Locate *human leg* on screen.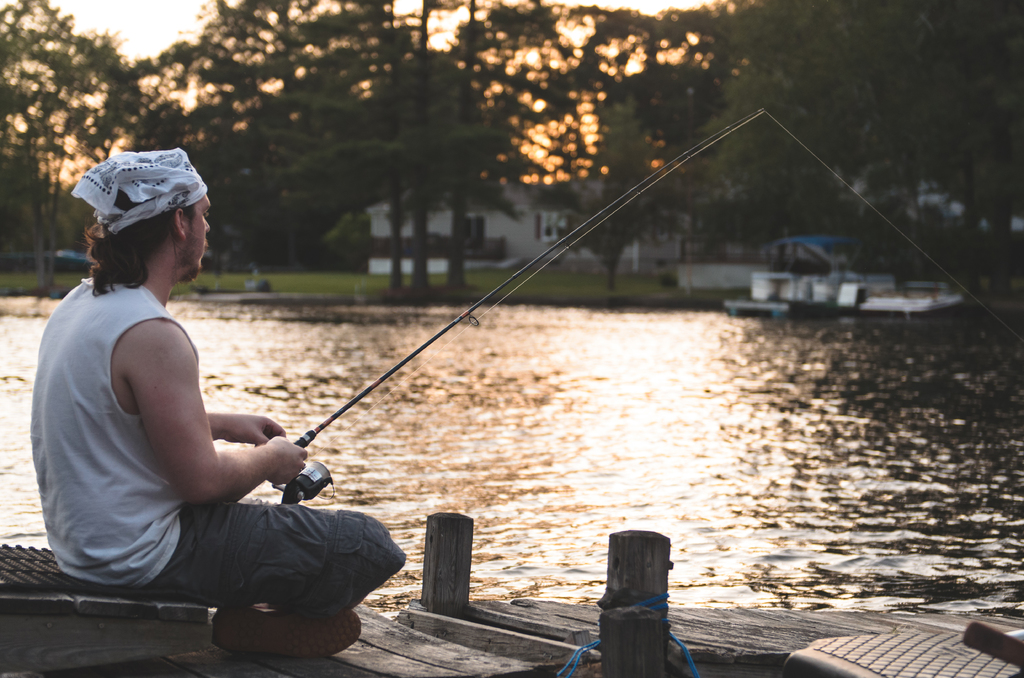
On screen at 216/608/364/657.
